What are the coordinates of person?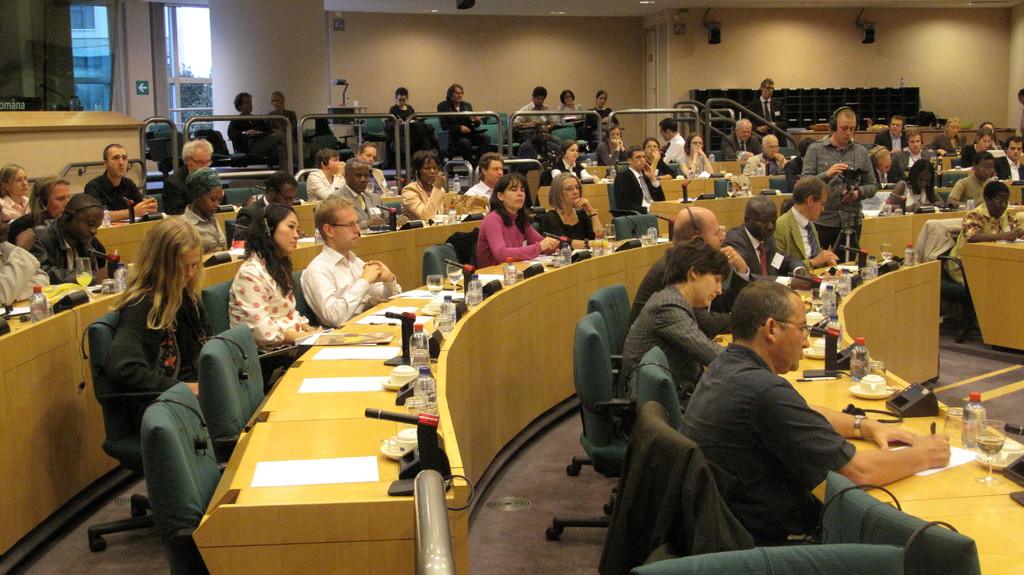
[x1=750, y1=74, x2=787, y2=142].
